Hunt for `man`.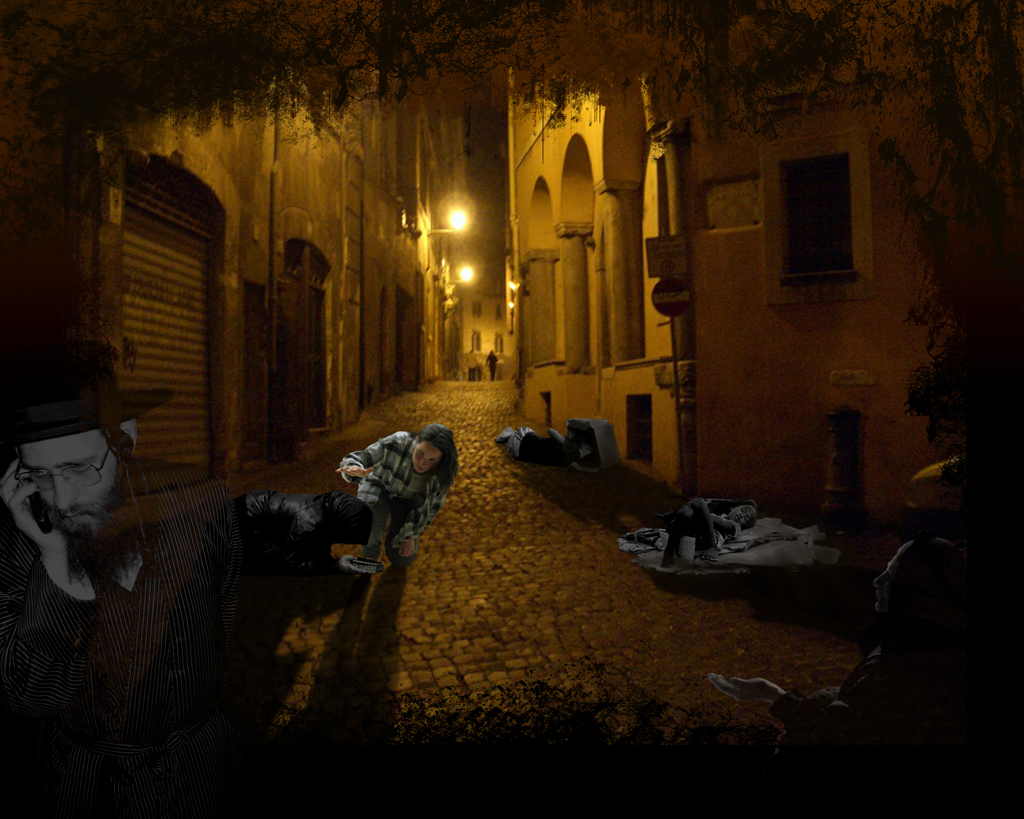
Hunted down at detection(0, 340, 242, 818).
